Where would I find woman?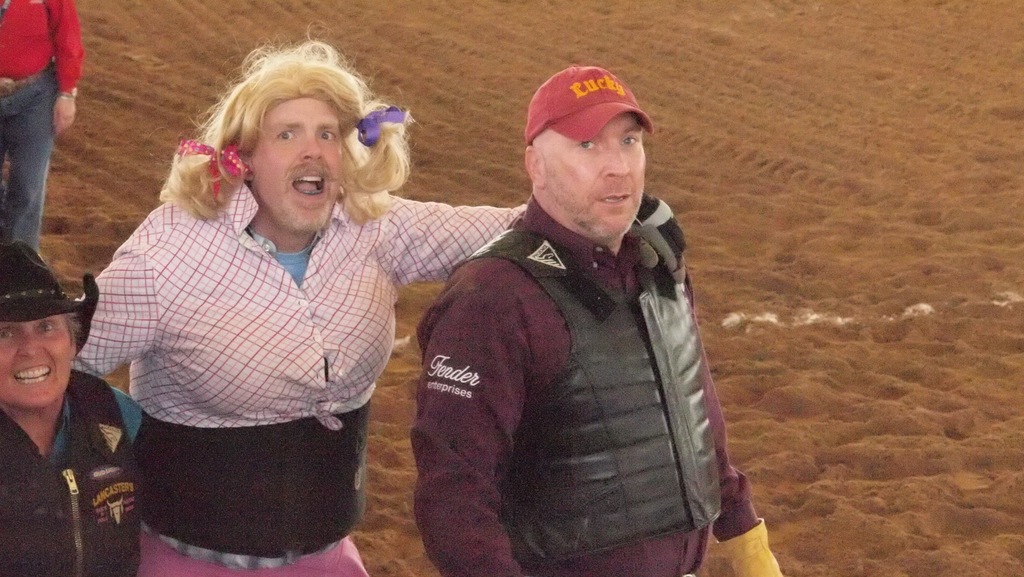
At <region>0, 240, 154, 576</region>.
